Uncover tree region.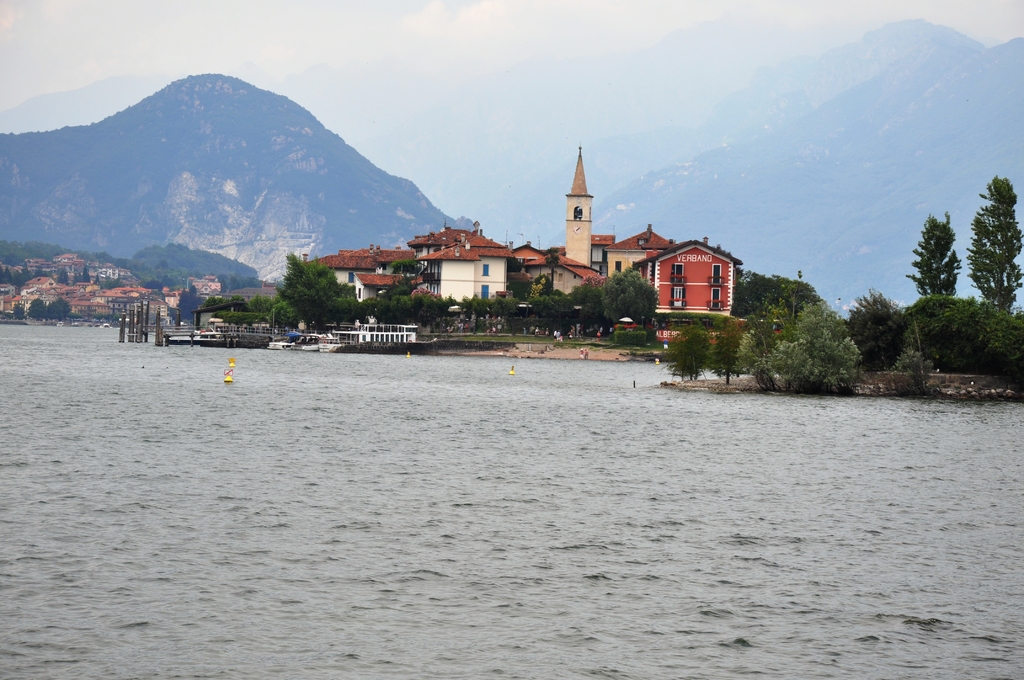
Uncovered: left=973, top=176, right=1023, bottom=308.
